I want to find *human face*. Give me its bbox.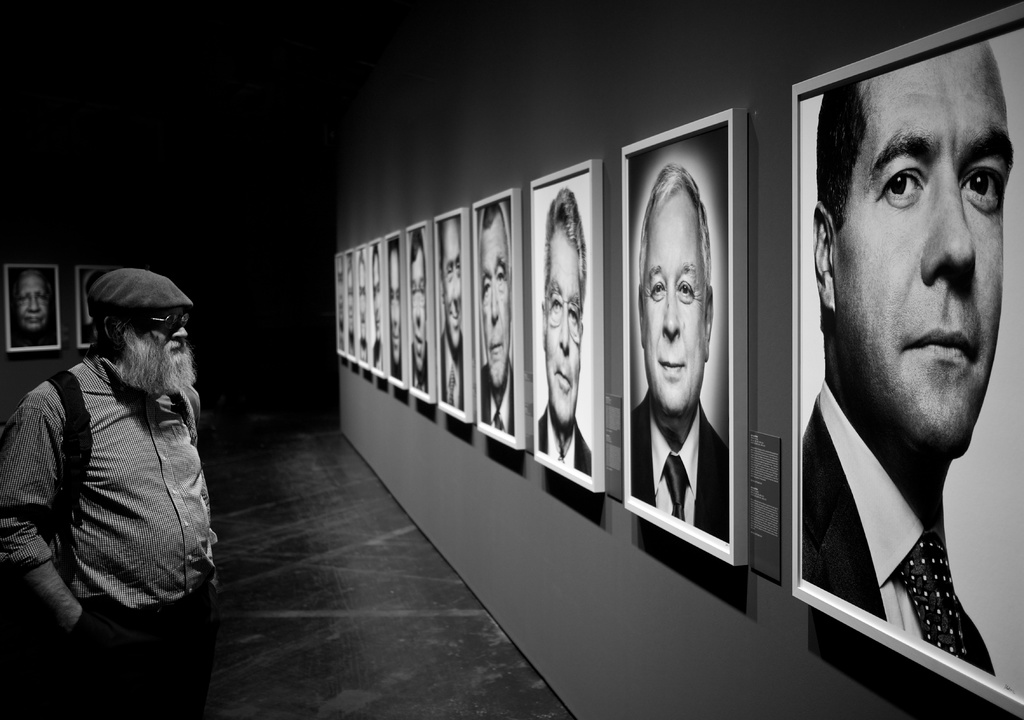
413,251,424,370.
